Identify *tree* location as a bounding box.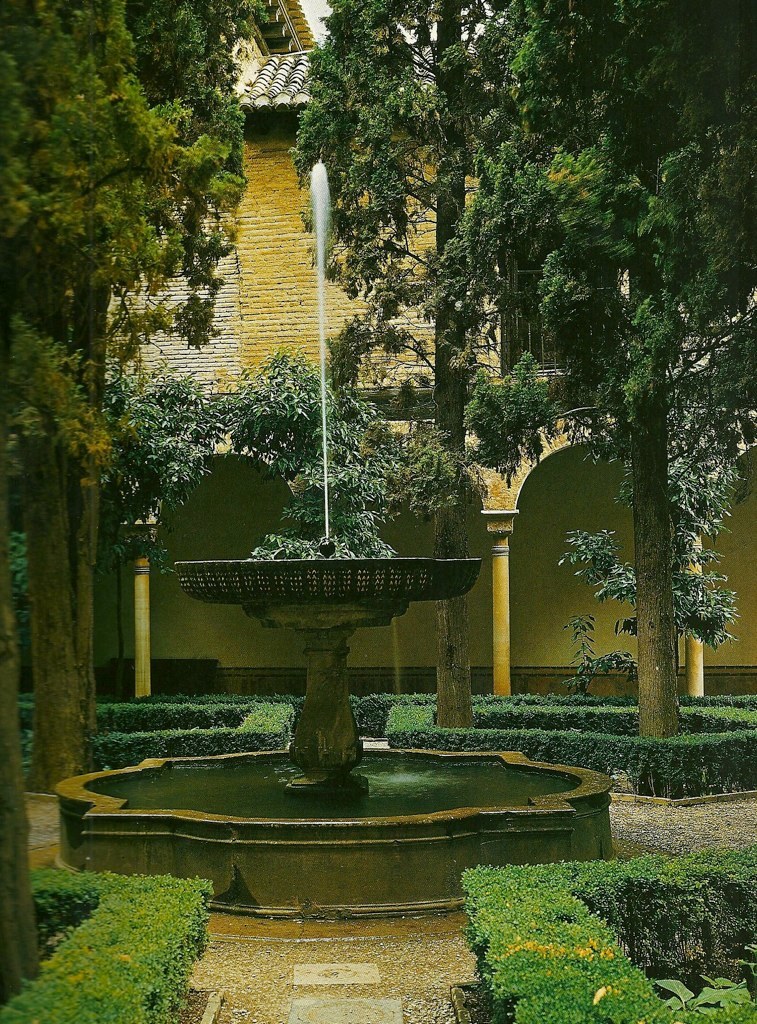
[93,0,244,718].
